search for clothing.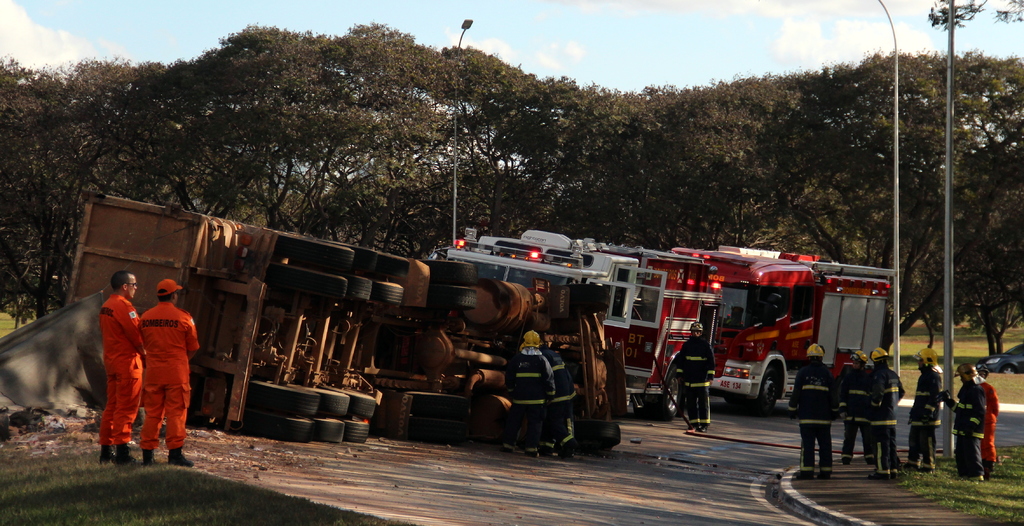
Found at {"x1": 788, "y1": 354, "x2": 832, "y2": 466}.
